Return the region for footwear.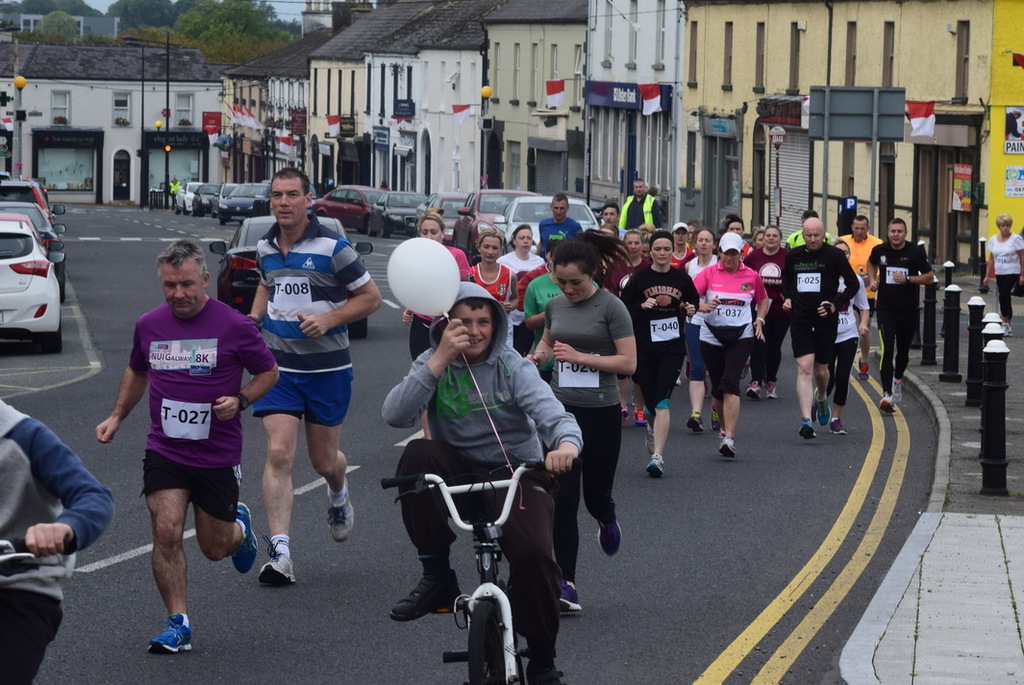
x1=521 y1=652 x2=564 y2=684.
